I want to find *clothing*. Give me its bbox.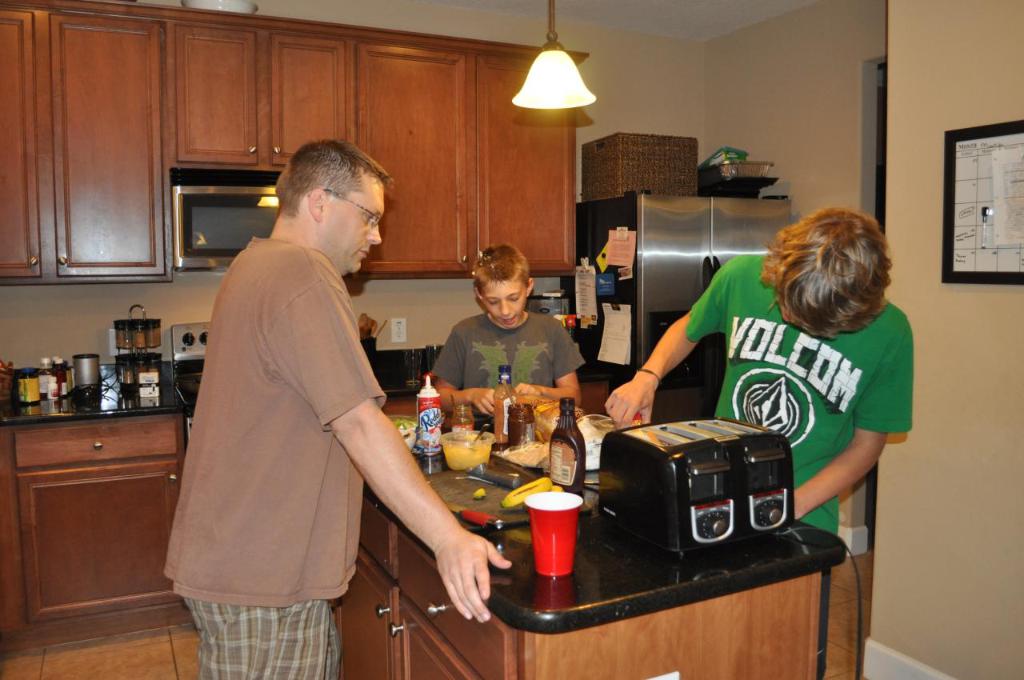
Rect(160, 230, 448, 648).
